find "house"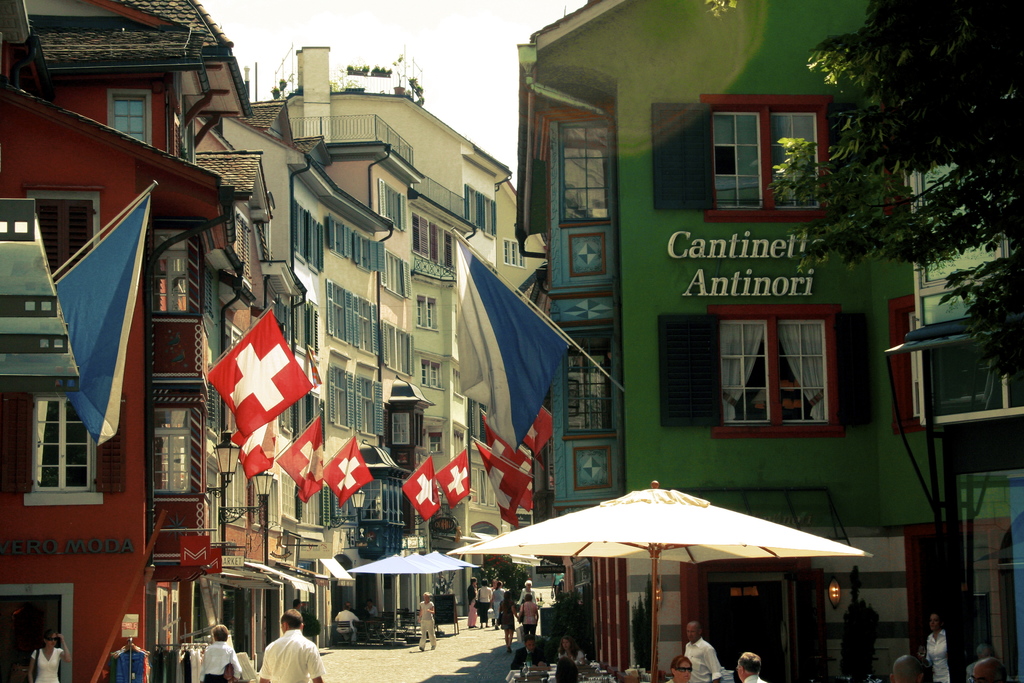
270:131:338:678
